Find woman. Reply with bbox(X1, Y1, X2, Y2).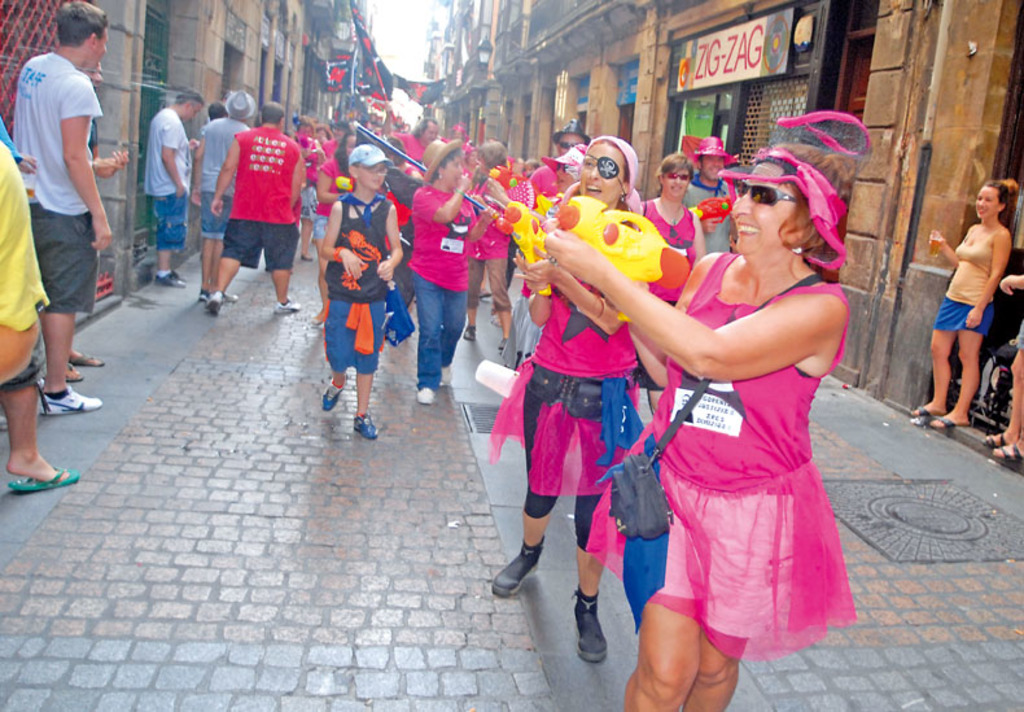
bbox(288, 104, 321, 267).
